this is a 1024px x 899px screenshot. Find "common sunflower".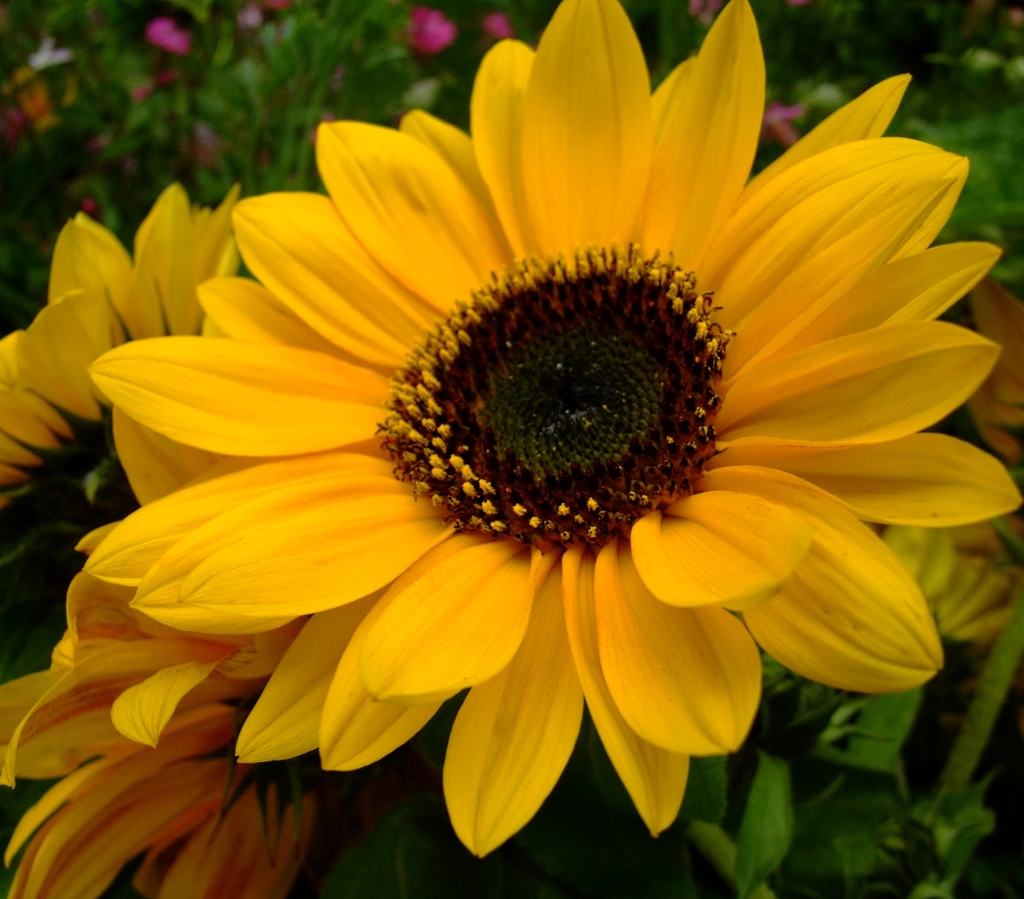
Bounding box: 84/37/1018/880.
